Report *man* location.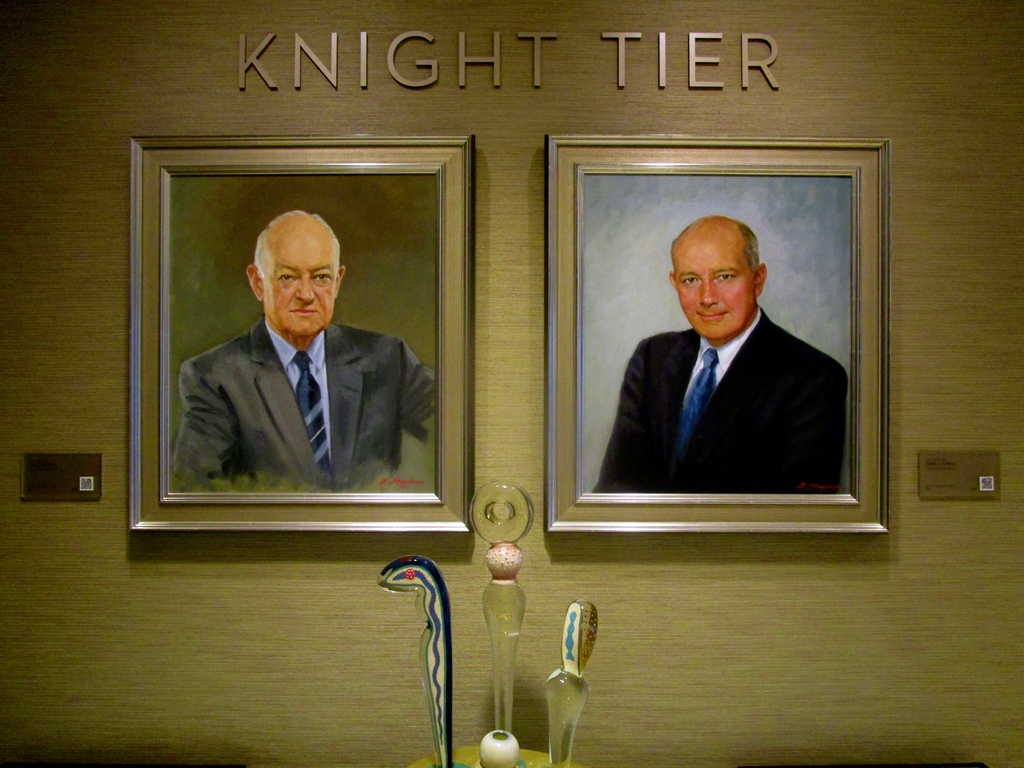
Report: (x1=593, y1=218, x2=842, y2=504).
